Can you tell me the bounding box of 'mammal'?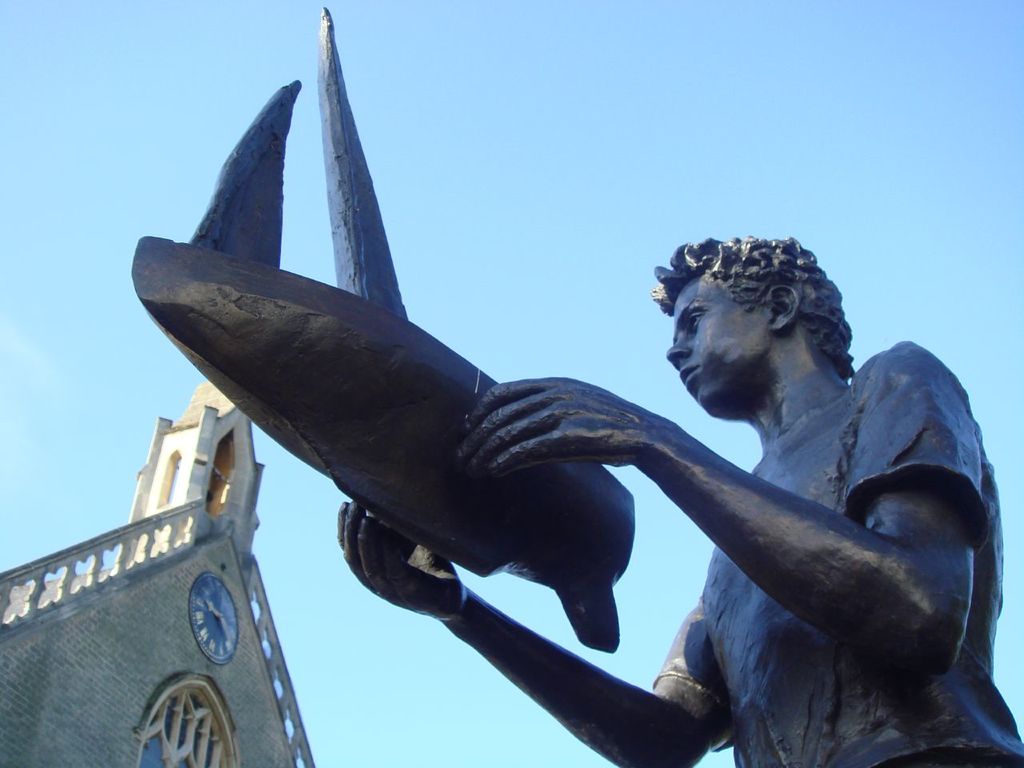
box(334, 236, 1023, 767).
